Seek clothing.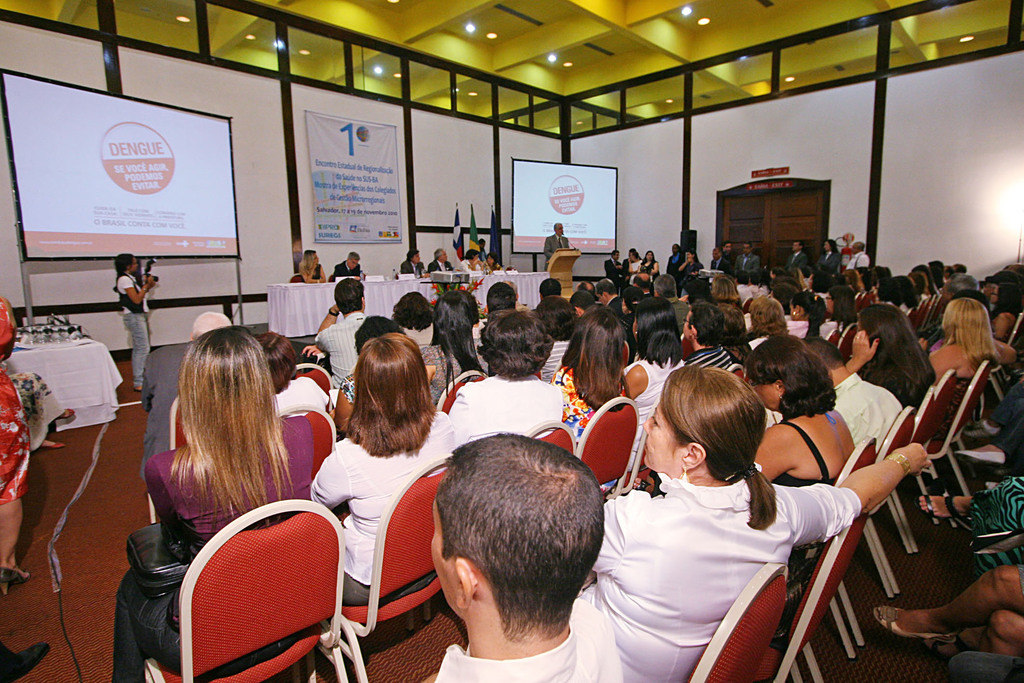
rect(987, 407, 1023, 453).
